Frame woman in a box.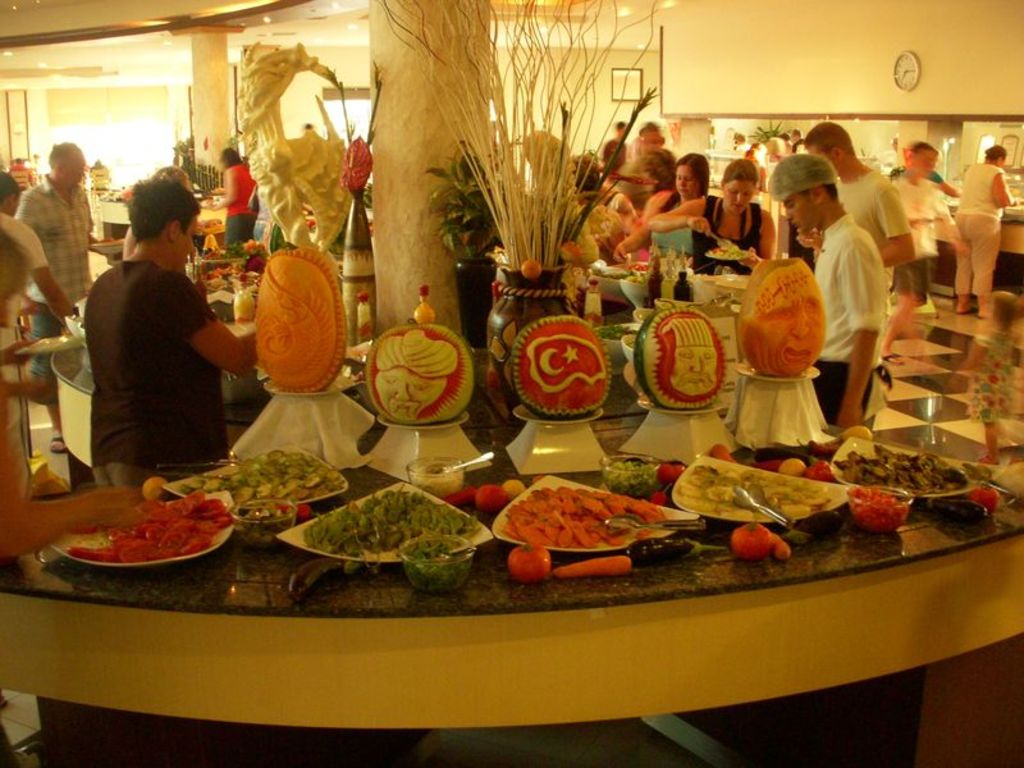
<region>608, 154, 709, 270</region>.
